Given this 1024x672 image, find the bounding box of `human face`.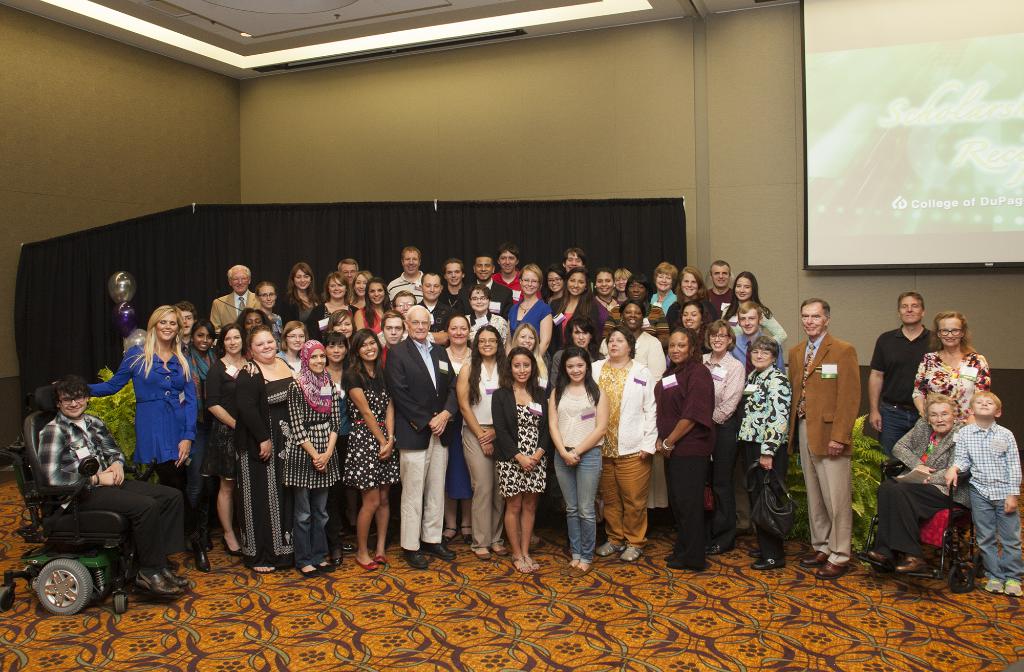
(x1=326, y1=342, x2=346, y2=362).
